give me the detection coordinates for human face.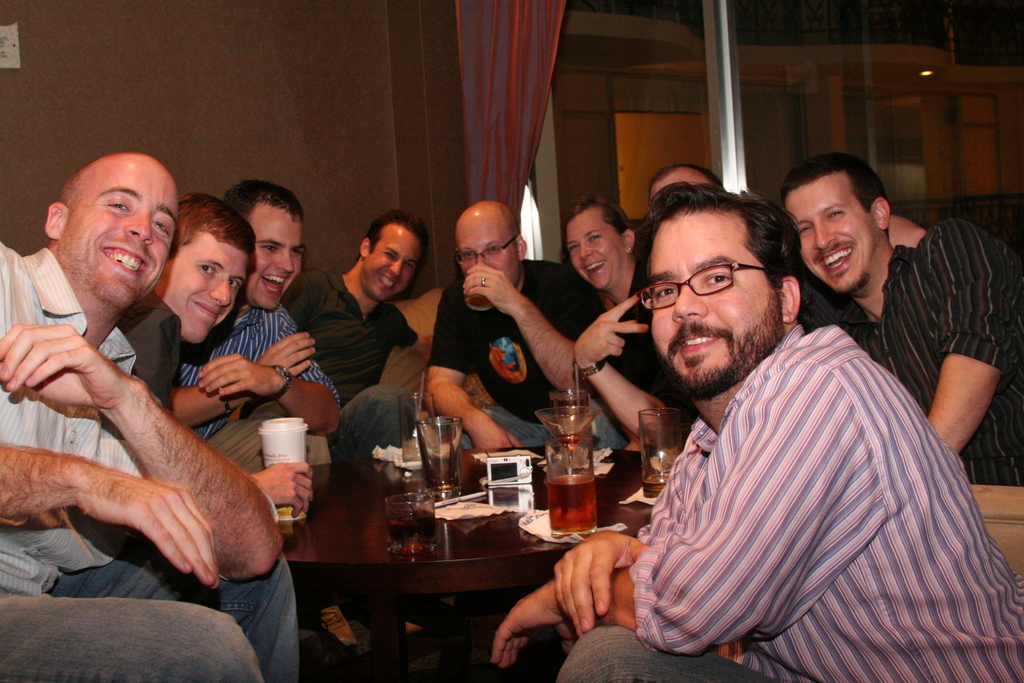
150:230:253:345.
